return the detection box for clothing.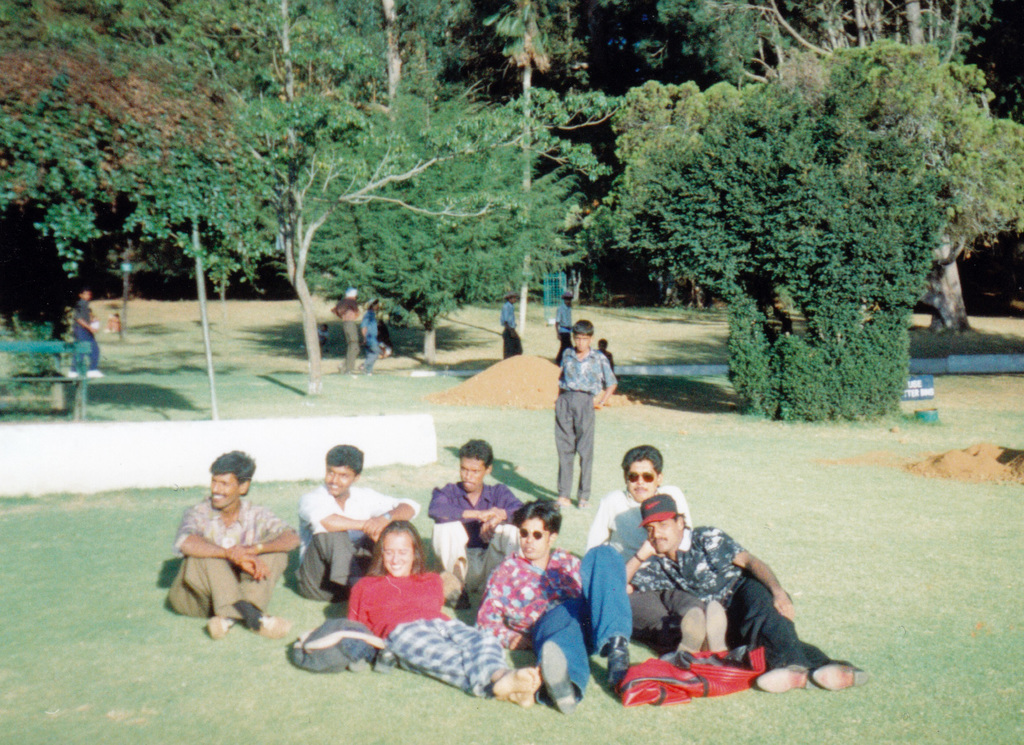
{"x1": 634, "y1": 526, "x2": 859, "y2": 671}.
